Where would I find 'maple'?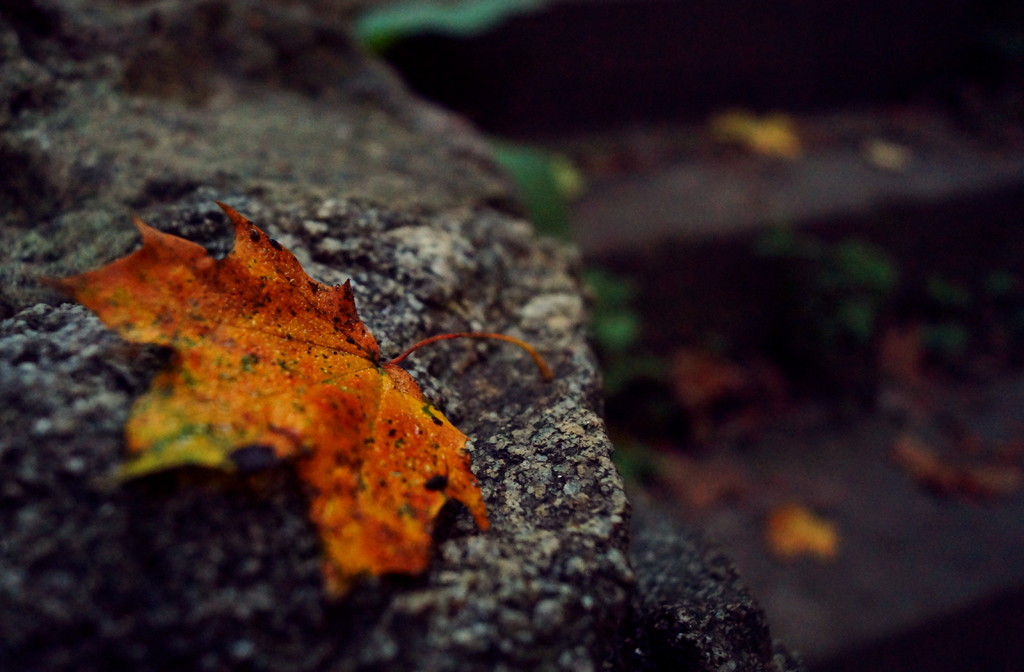
At [53,209,482,562].
